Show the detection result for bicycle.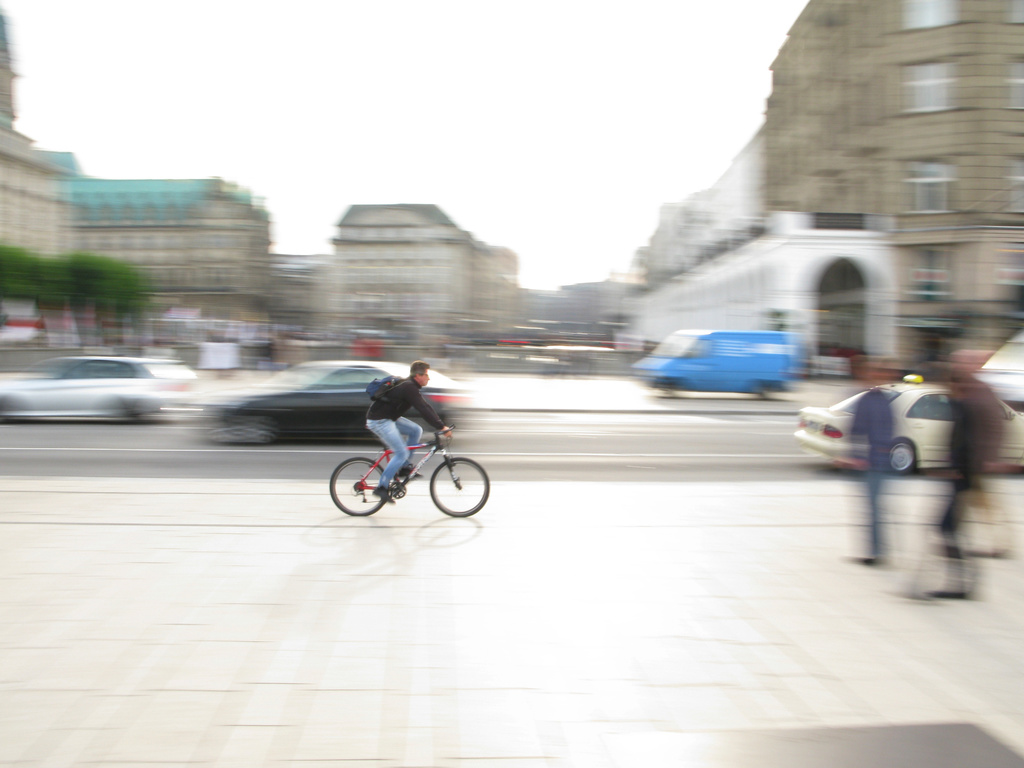
bbox=(326, 431, 492, 520).
